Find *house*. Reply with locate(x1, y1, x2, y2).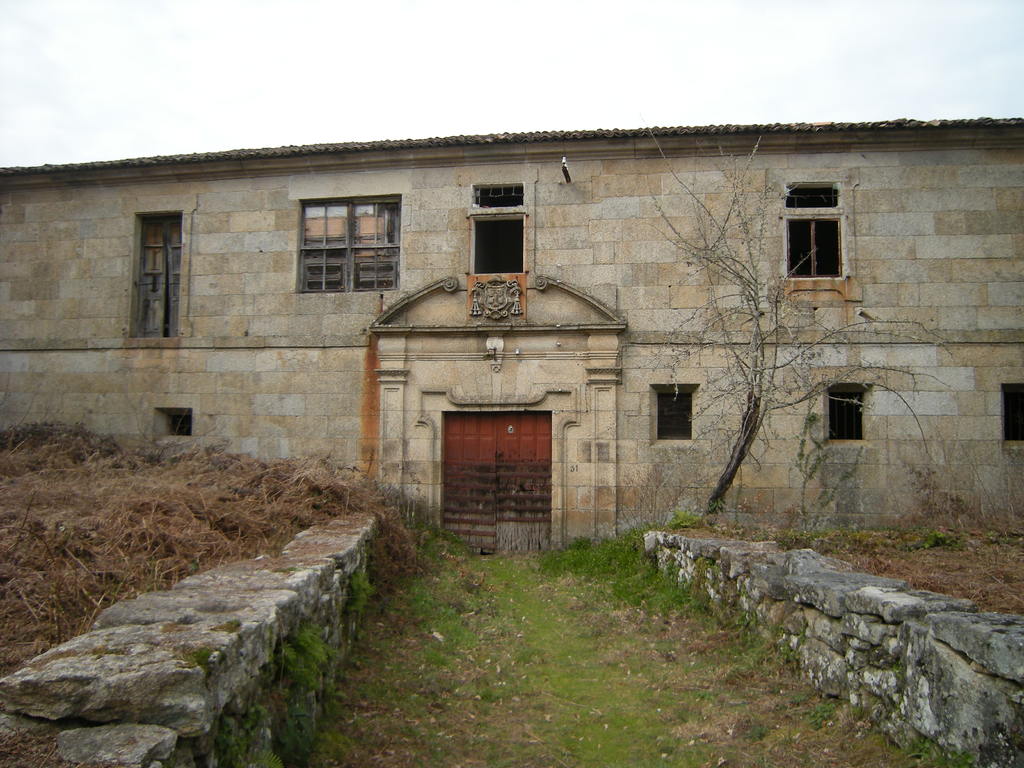
locate(0, 113, 1021, 549).
